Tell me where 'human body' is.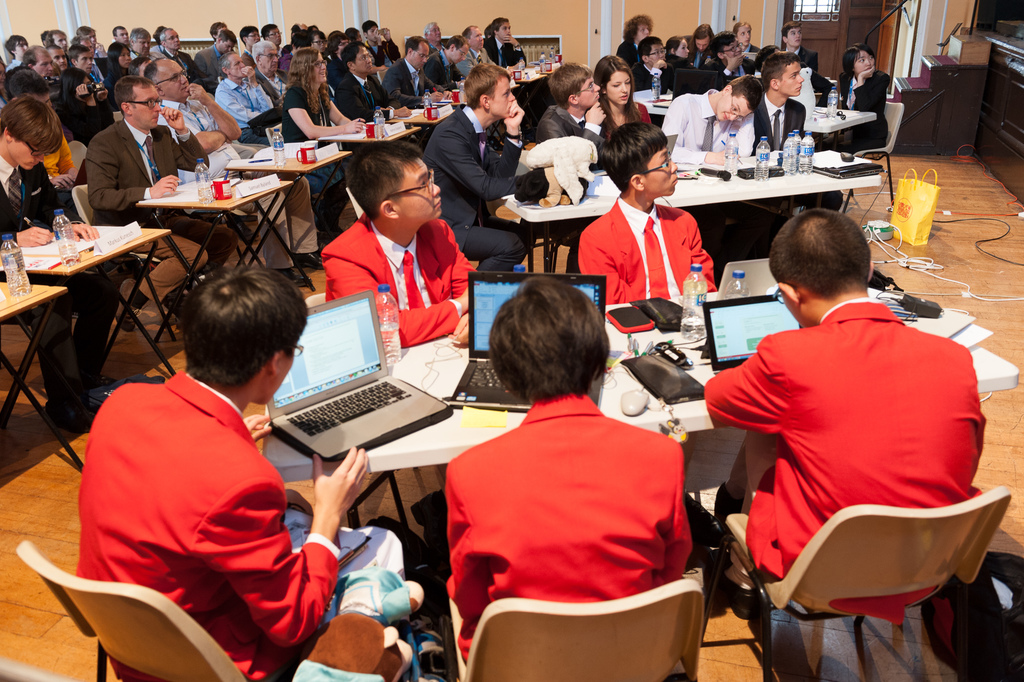
'human body' is at bbox(18, 39, 74, 122).
